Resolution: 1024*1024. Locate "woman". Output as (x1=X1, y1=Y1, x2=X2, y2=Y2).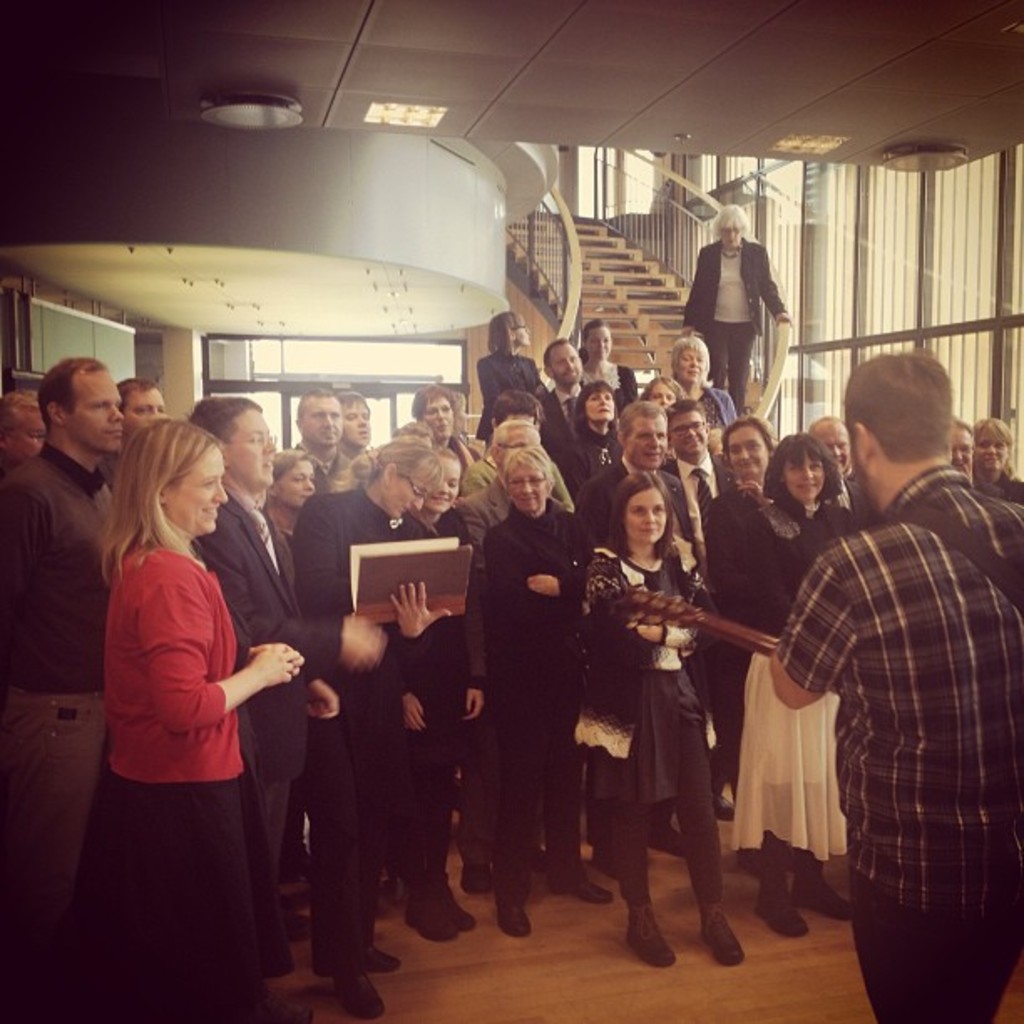
(x1=969, y1=417, x2=1022, y2=505).
